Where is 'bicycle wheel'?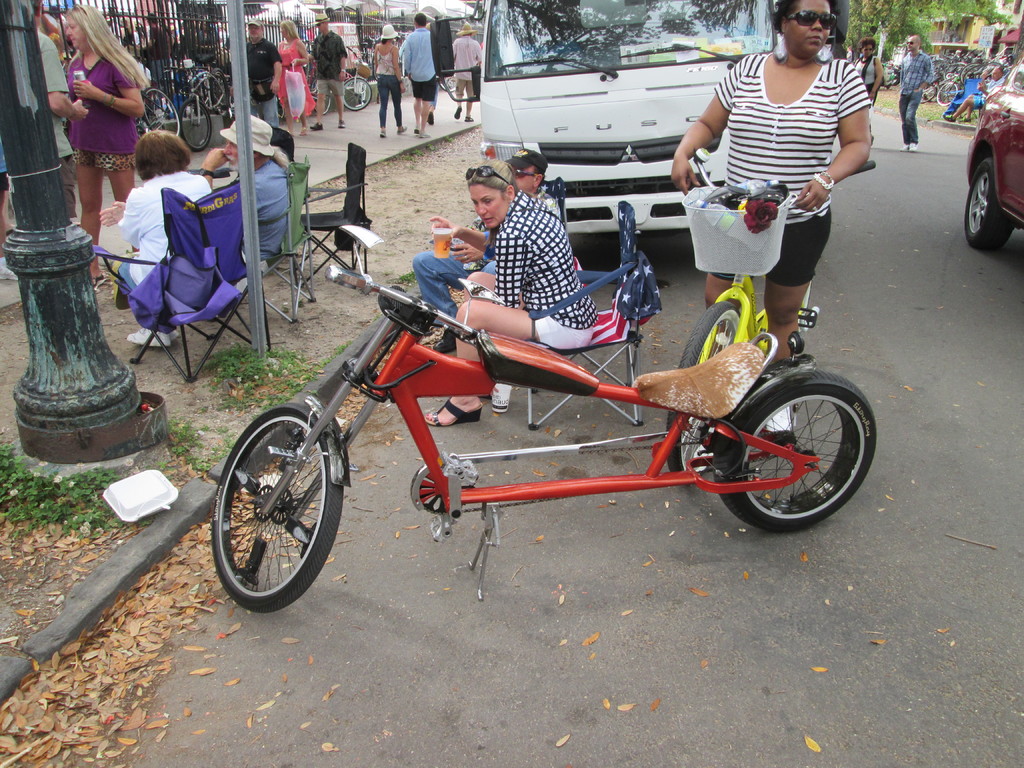
<bbox>297, 90, 335, 122</bbox>.
